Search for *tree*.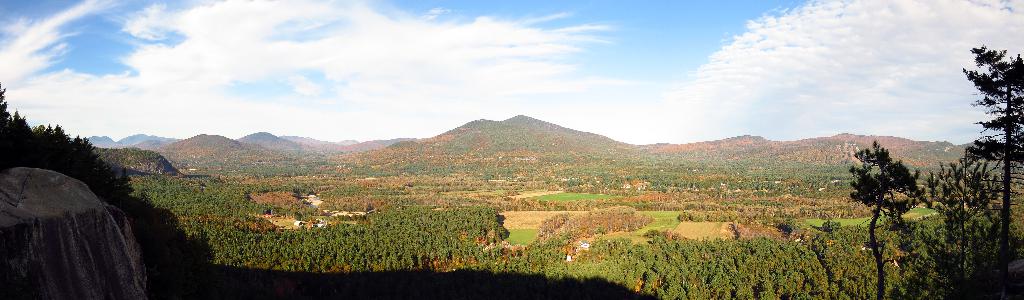
Found at 0/80/132/213.
